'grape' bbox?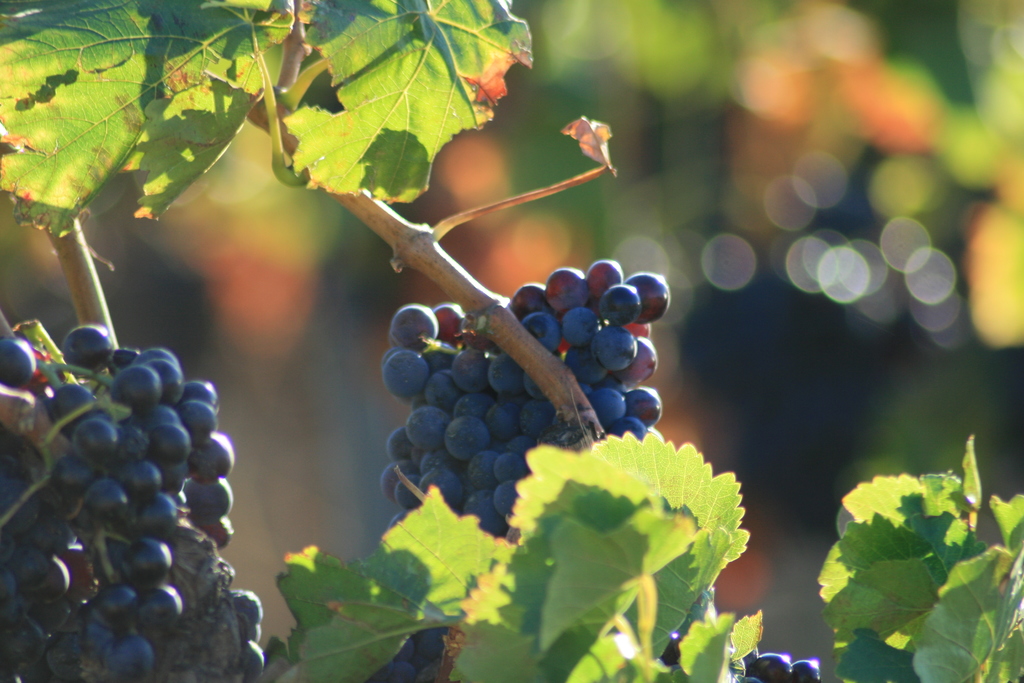
[x1=746, y1=653, x2=792, y2=682]
